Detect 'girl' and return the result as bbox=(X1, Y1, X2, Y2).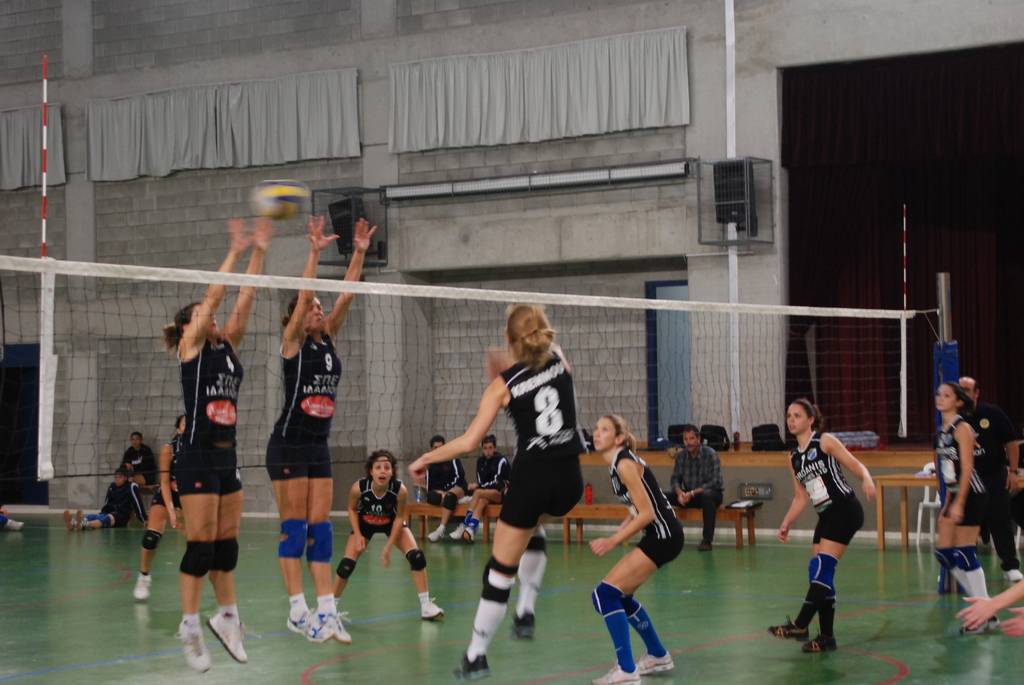
bbox=(262, 210, 349, 643).
